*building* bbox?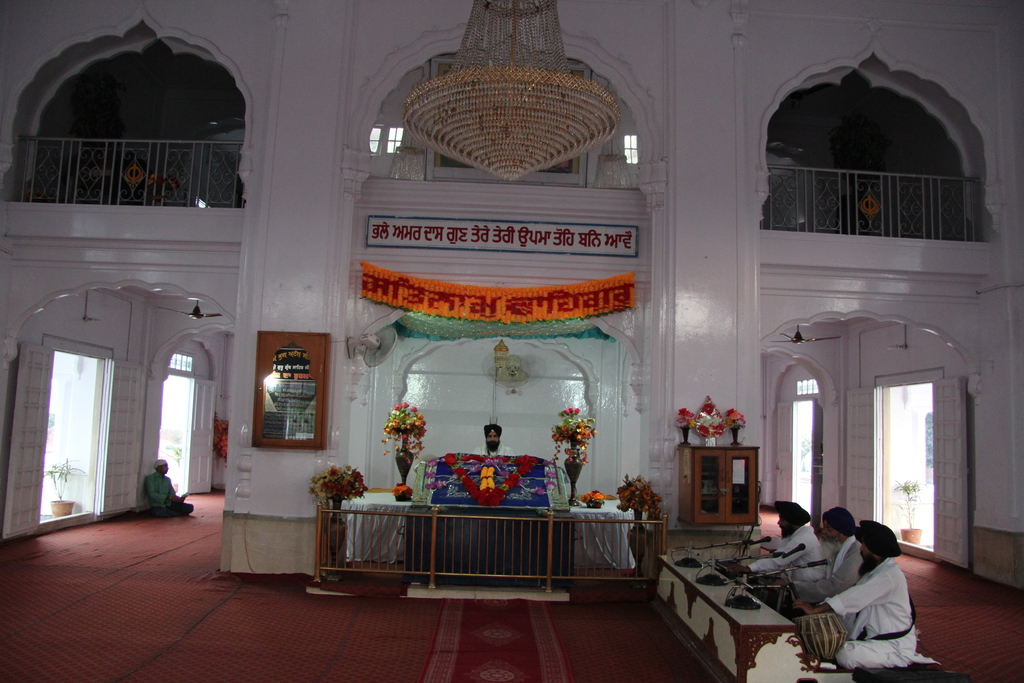
region(0, 0, 1023, 682)
